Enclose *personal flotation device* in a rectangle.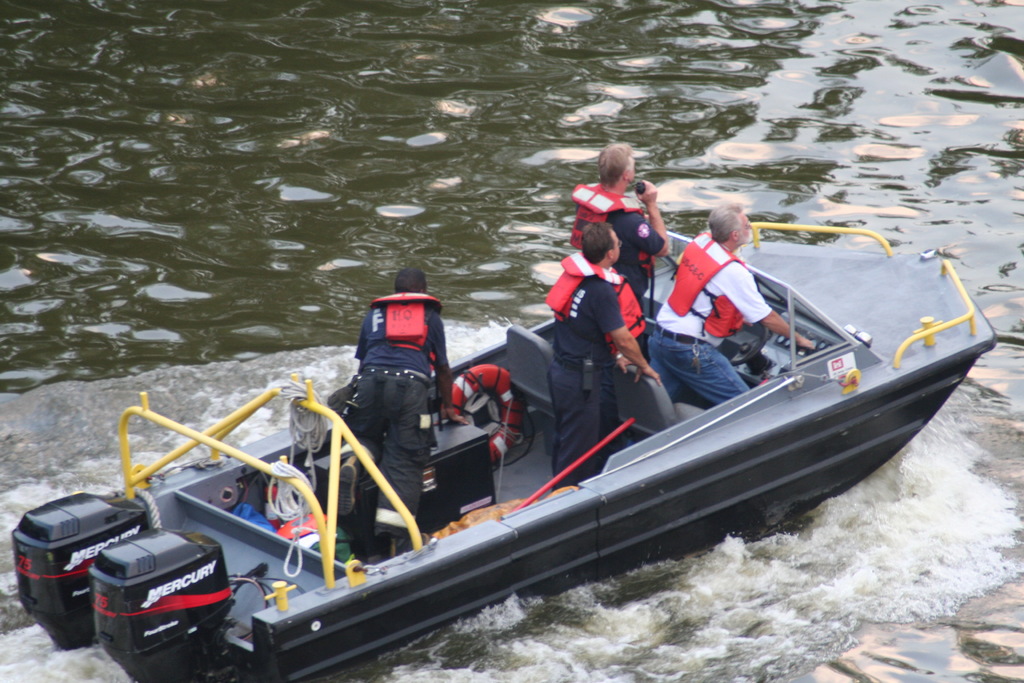
<bbox>566, 185, 660, 279</bbox>.
